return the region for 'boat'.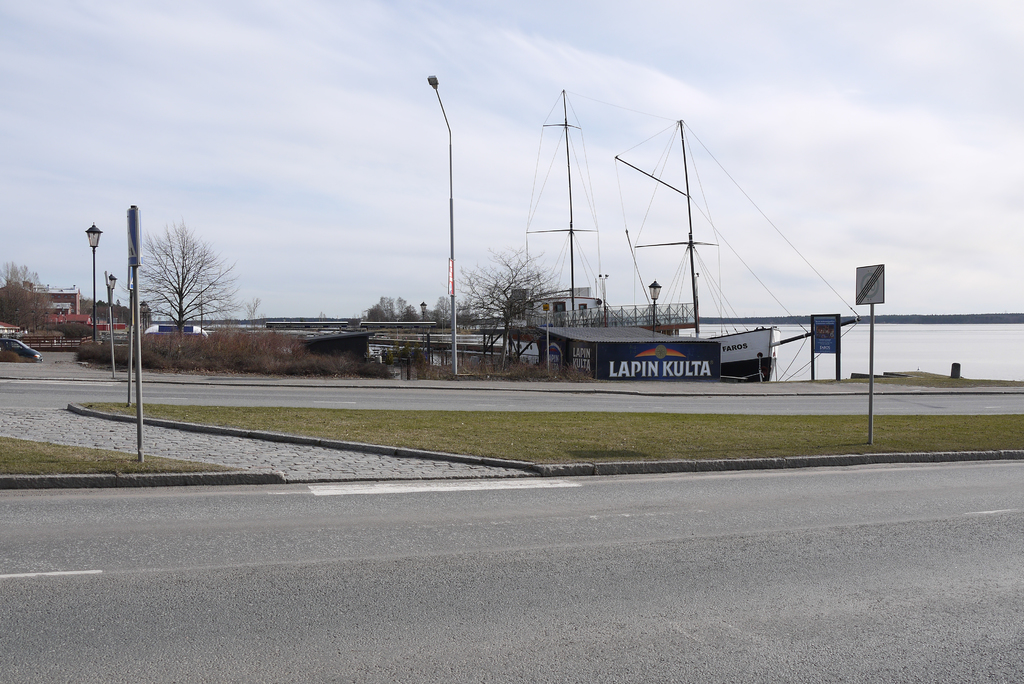
rect(500, 83, 863, 345).
